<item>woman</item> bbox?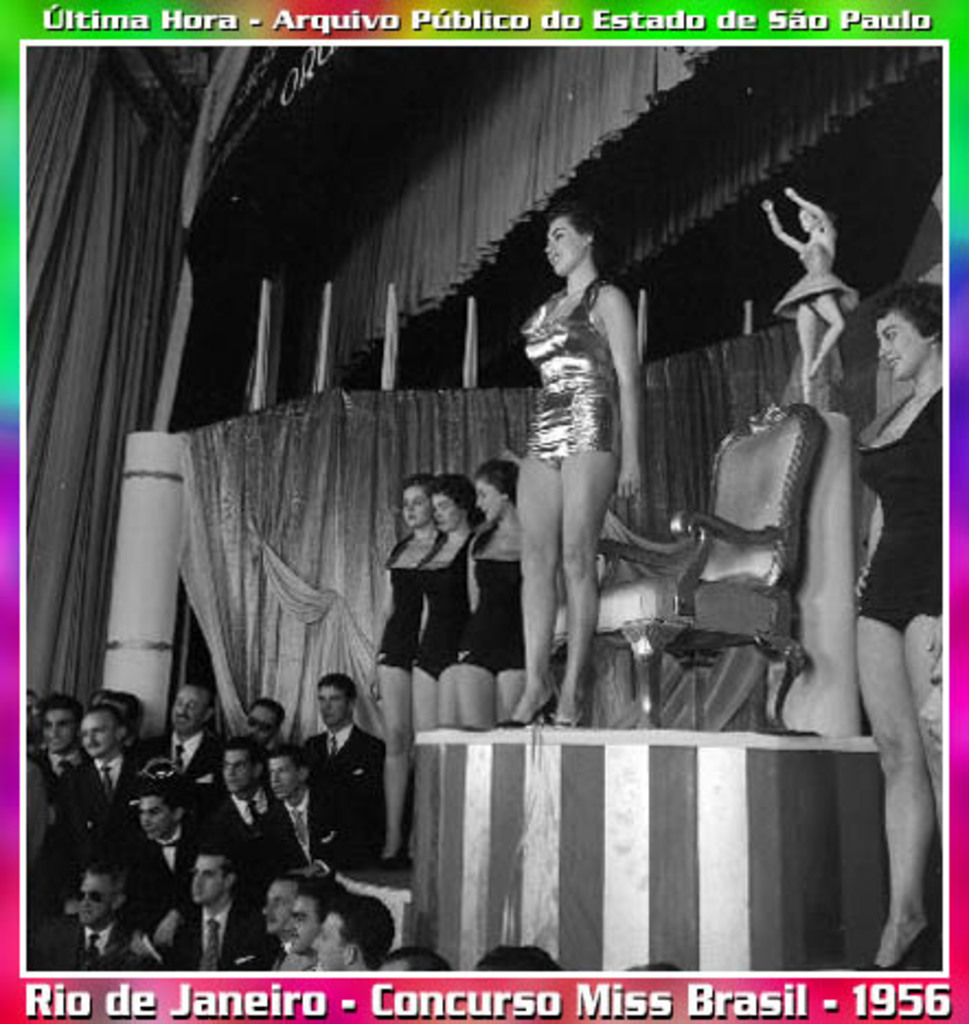
<box>857,296,947,965</box>
